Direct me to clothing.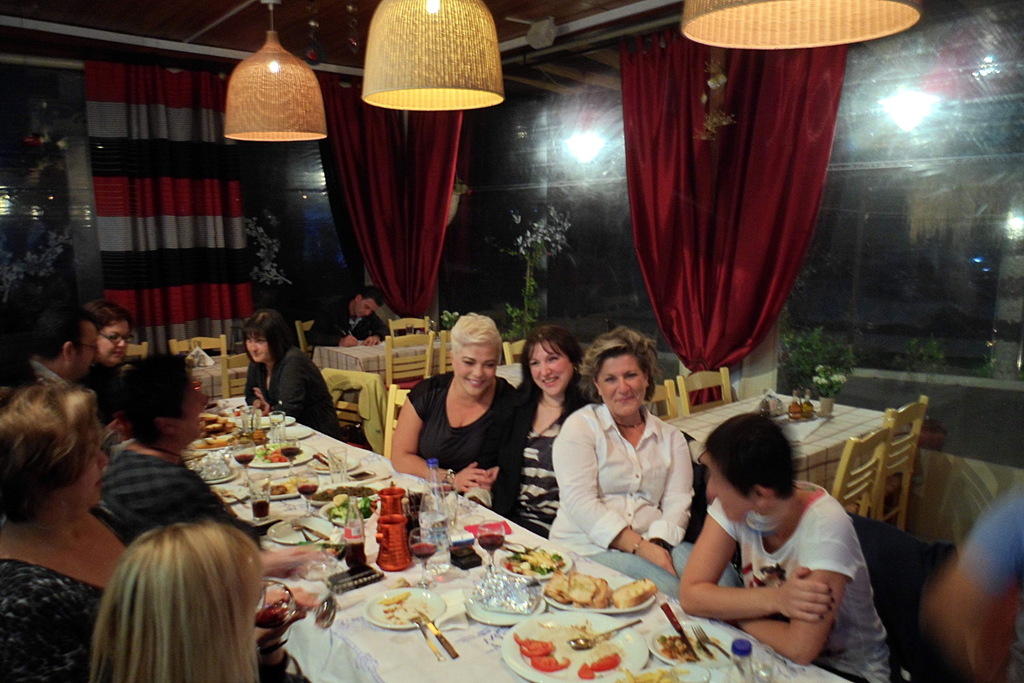
Direction: rect(242, 340, 340, 440).
